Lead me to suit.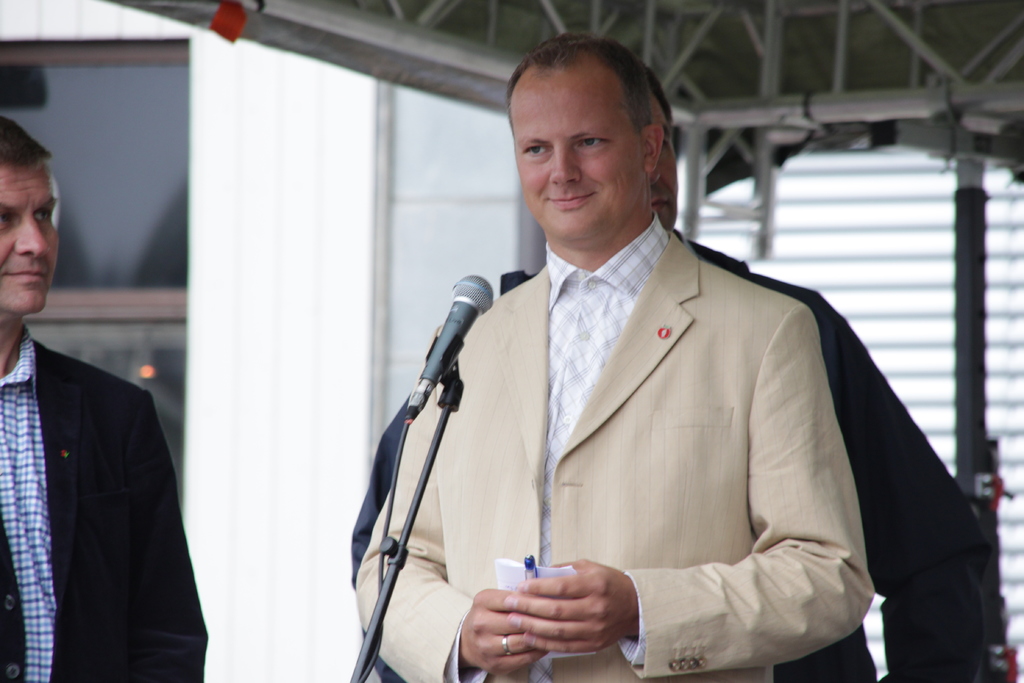
Lead to (left=0, top=322, right=209, bottom=680).
